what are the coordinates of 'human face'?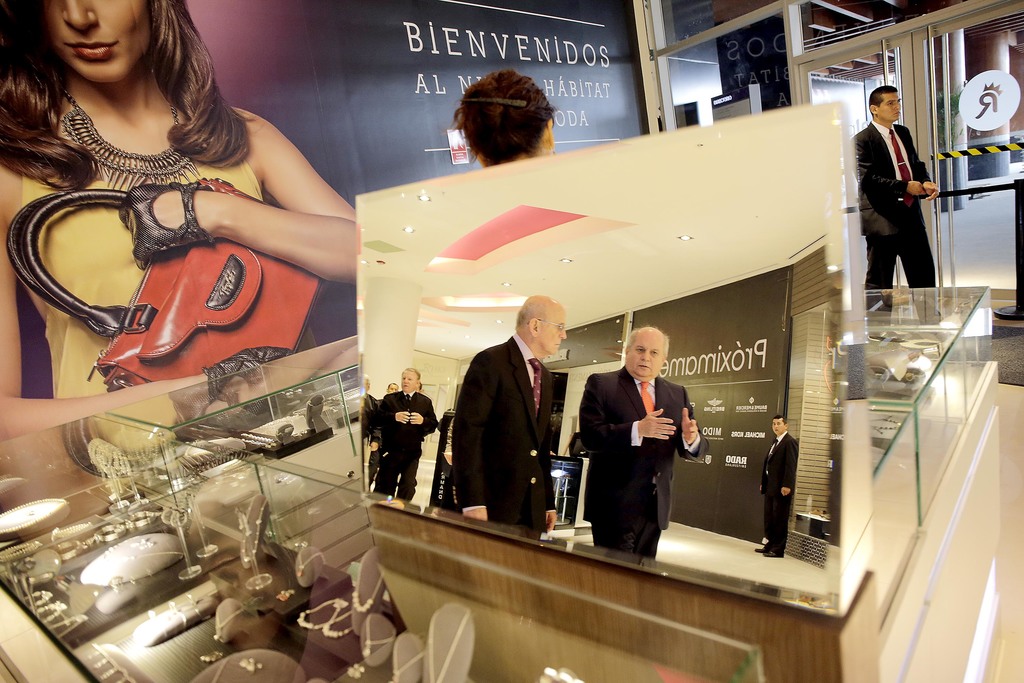
region(539, 304, 566, 353).
